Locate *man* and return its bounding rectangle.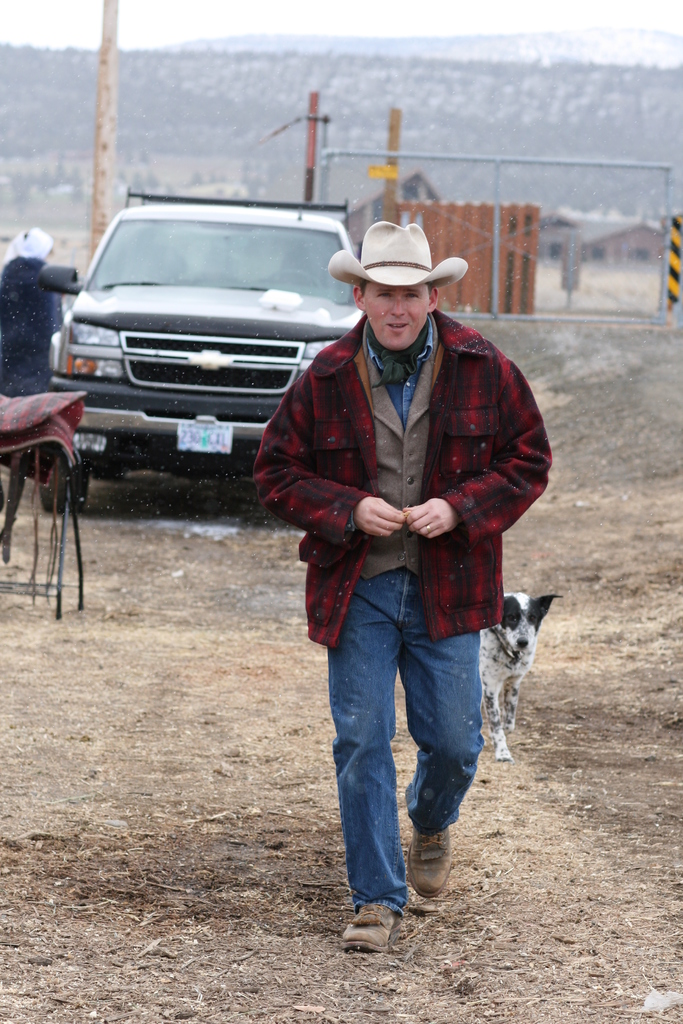
bbox=[249, 221, 554, 960].
